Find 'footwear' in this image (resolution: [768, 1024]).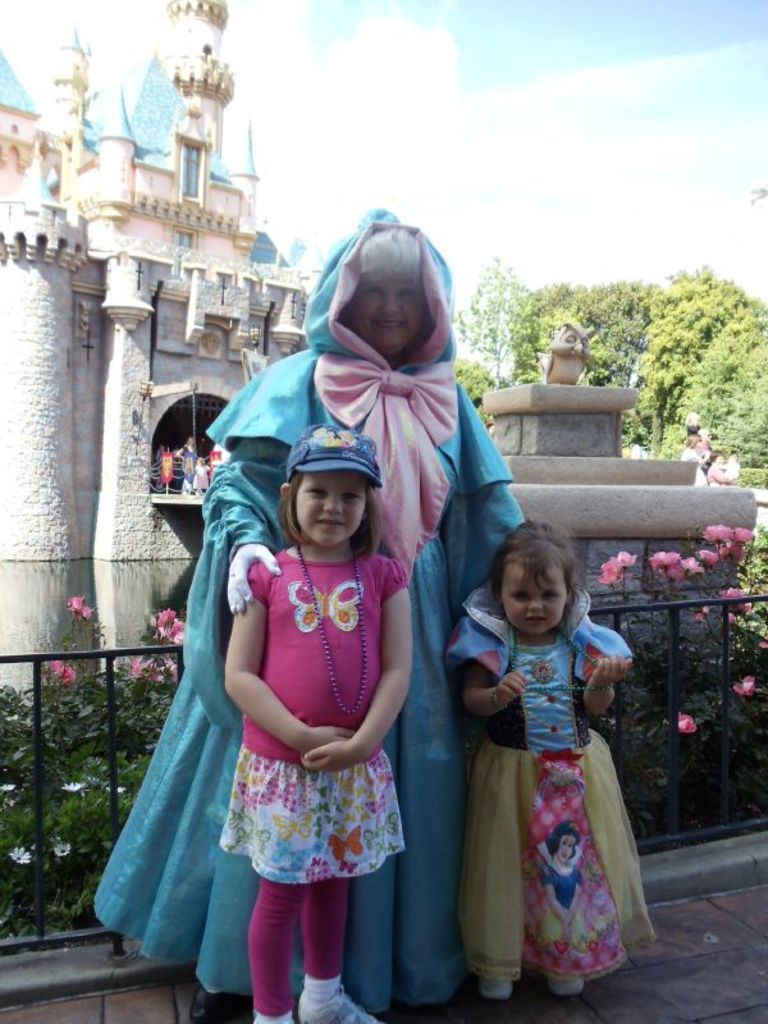
pyautogui.locateOnScreen(481, 979, 509, 1004).
